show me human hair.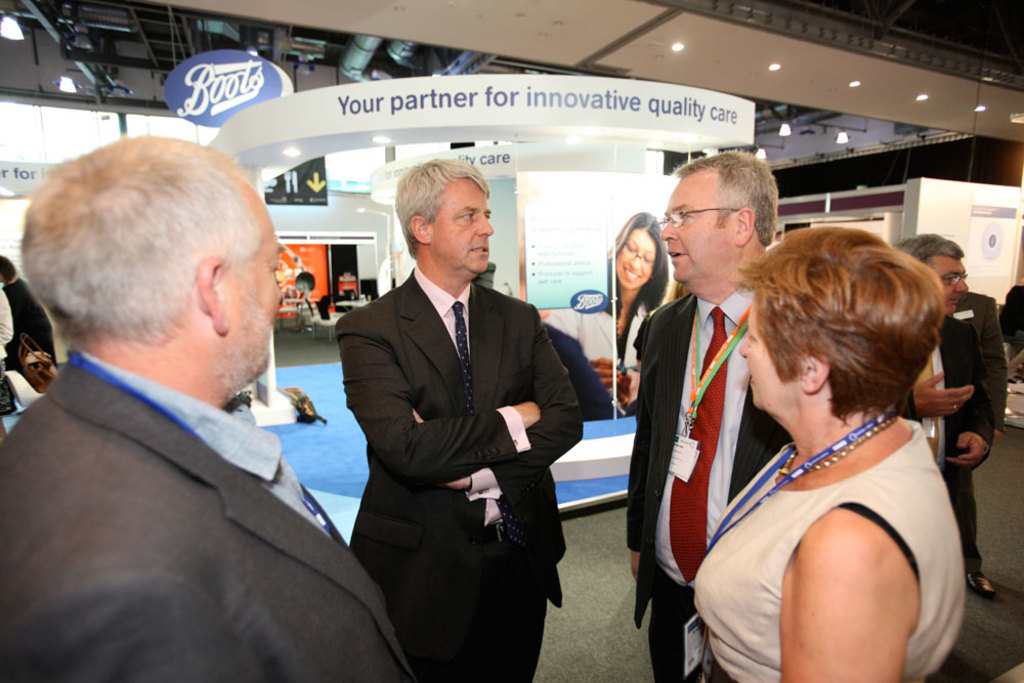
human hair is here: bbox=(392, 158, 490, 262).
